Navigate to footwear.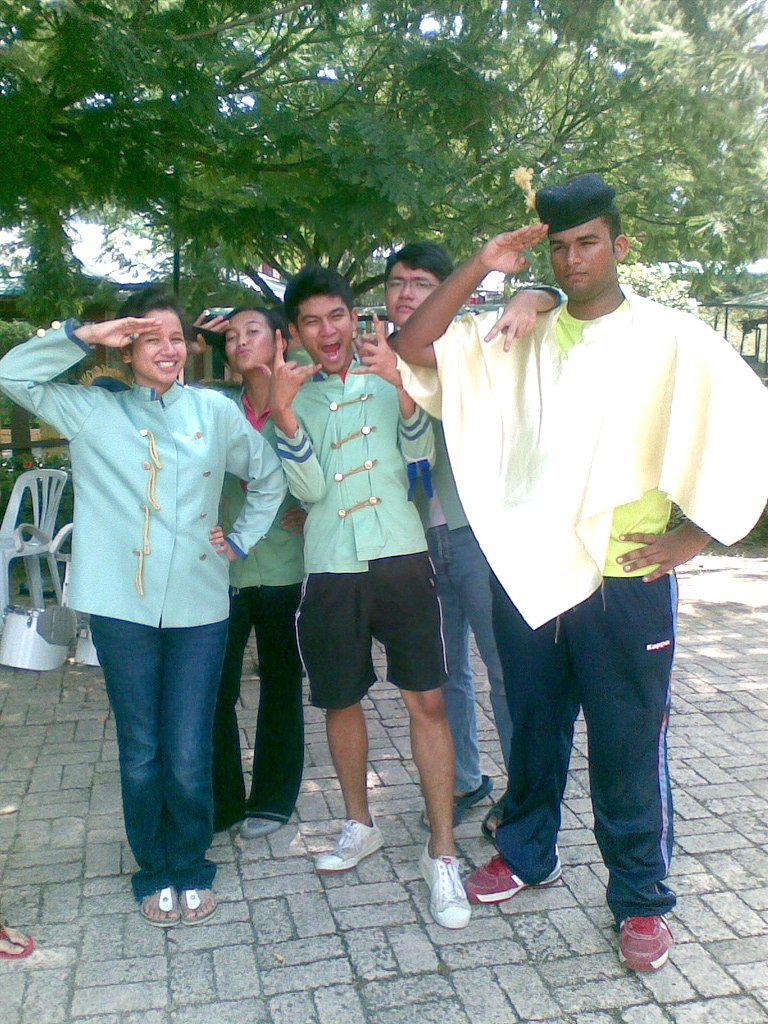
Navigation target: l=619, t=898, r=688, b=986.
